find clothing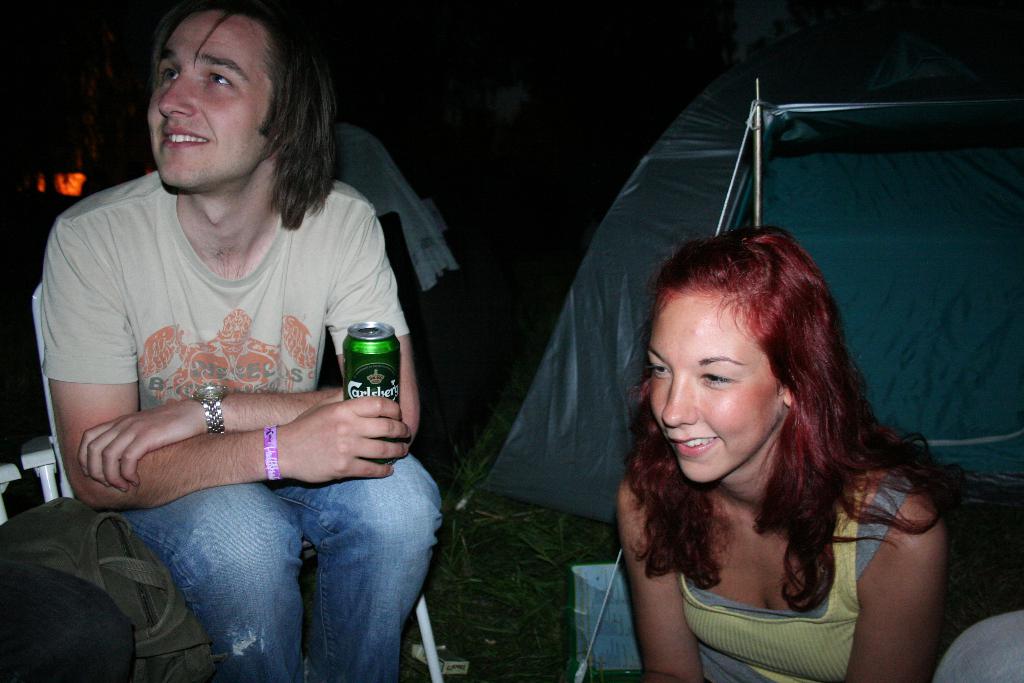
<box>672,481,911,682</box>
